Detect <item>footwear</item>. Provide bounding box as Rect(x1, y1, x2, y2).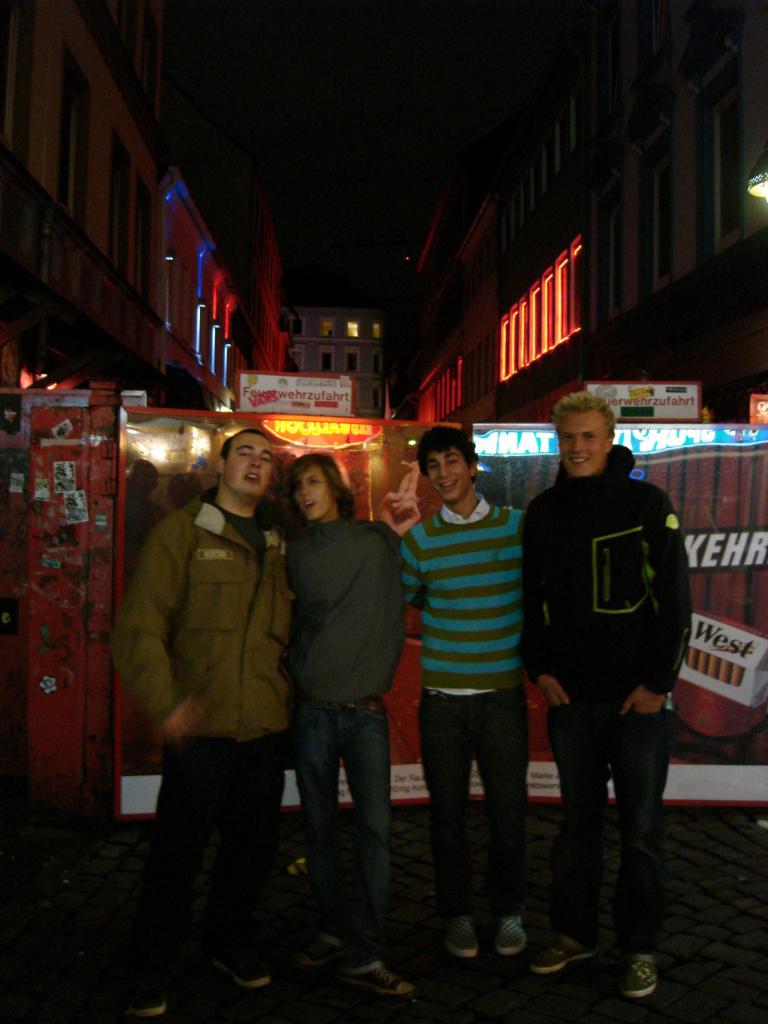
Rect(116, 995, 169, 1022).
